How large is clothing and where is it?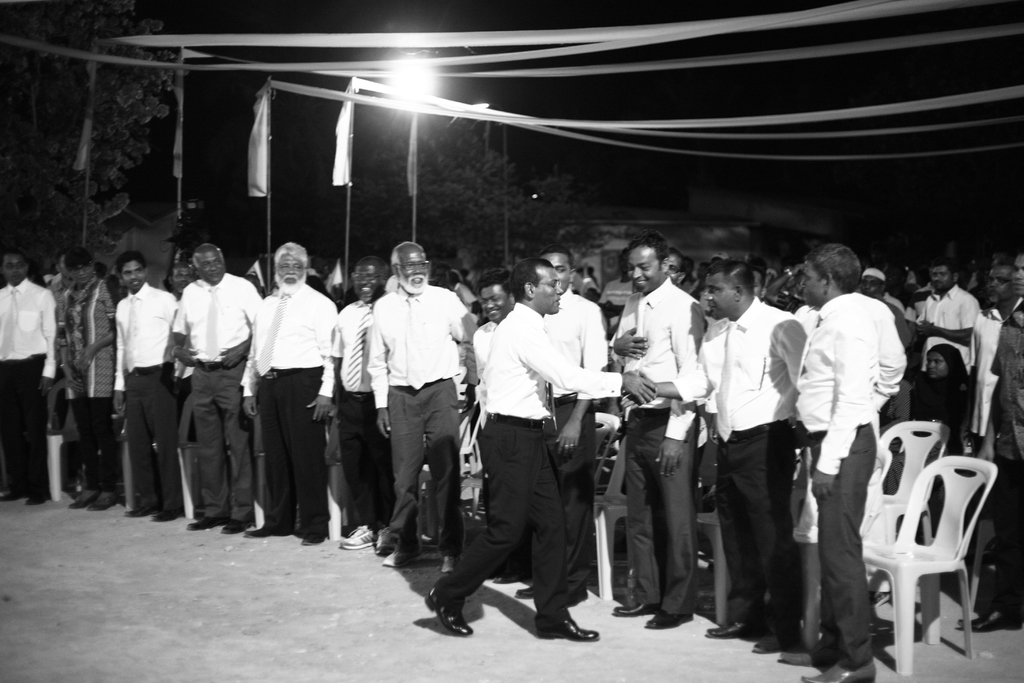
Bounding box: <region>0, 281, 59, 504</region>.
